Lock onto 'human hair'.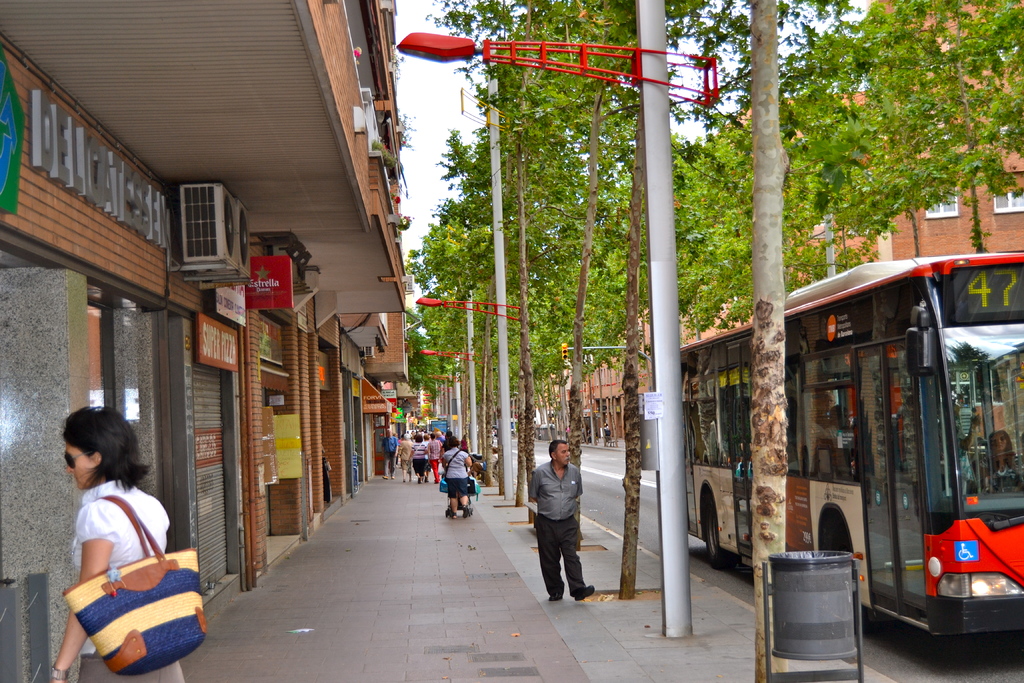
Locked: 61, 409, 152, 513.
